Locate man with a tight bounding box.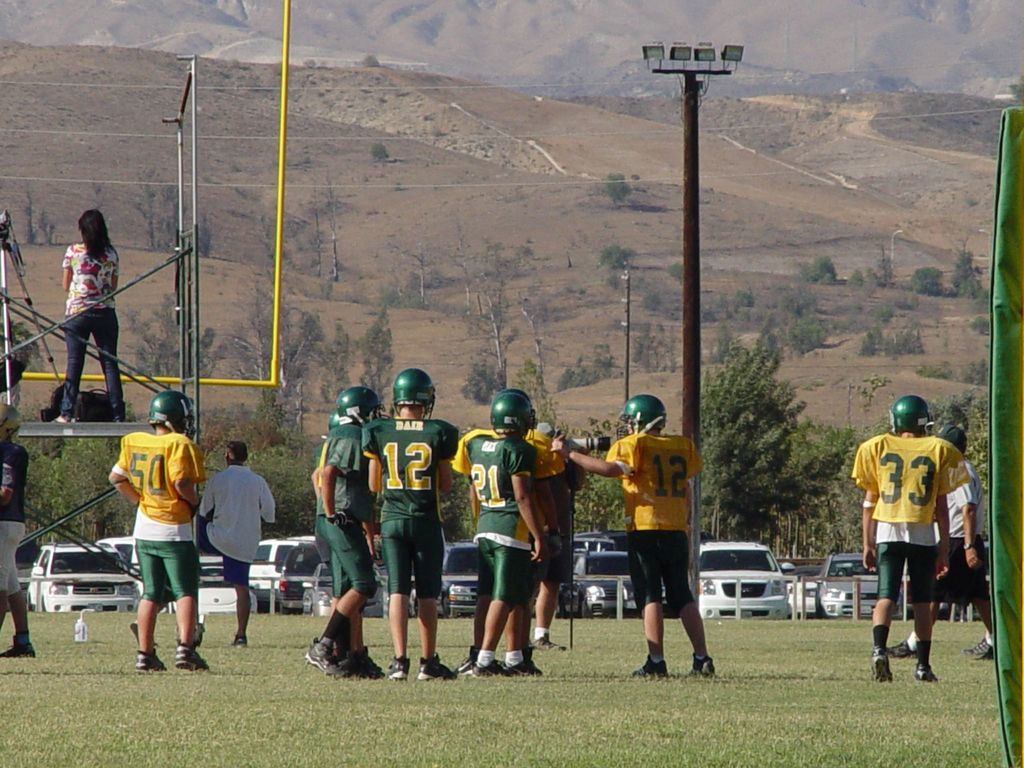
{"x1": 891, "y1": 429, "x2": 994, "y2": 662}.
